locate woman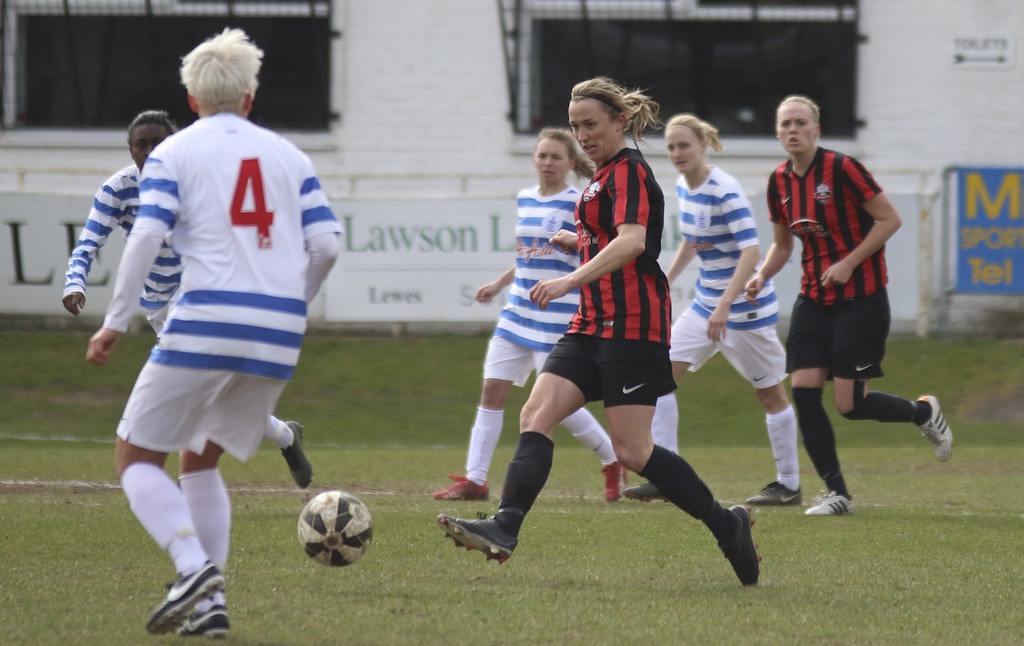
BBox(433, 120, 645, 516)
